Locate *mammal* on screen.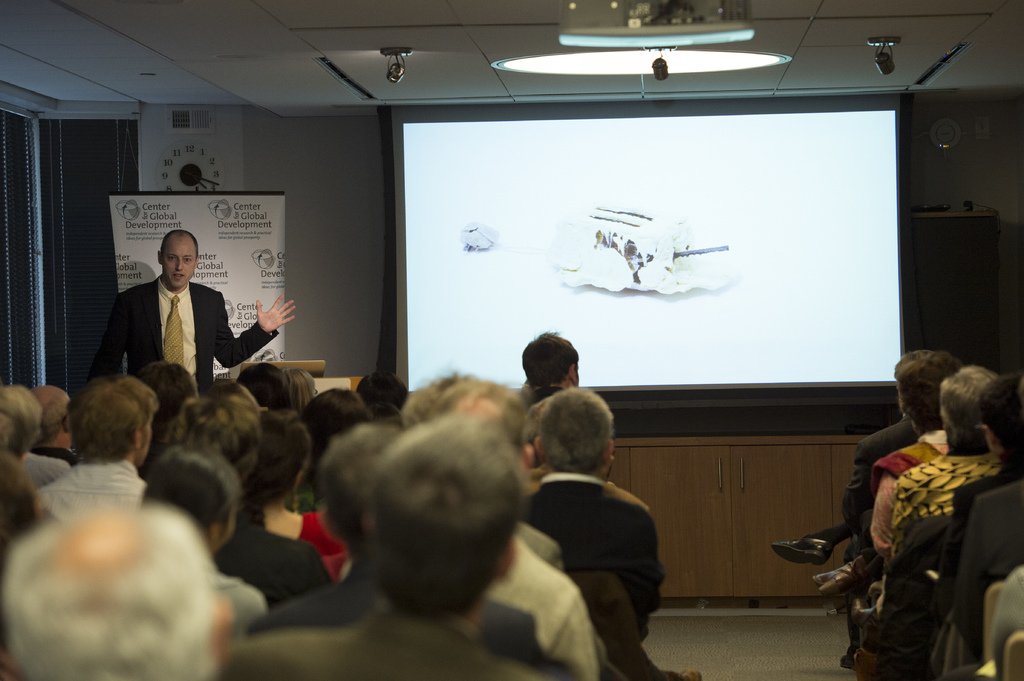
On screen at [x1=88, y1=225, x2=294, y2=392].
